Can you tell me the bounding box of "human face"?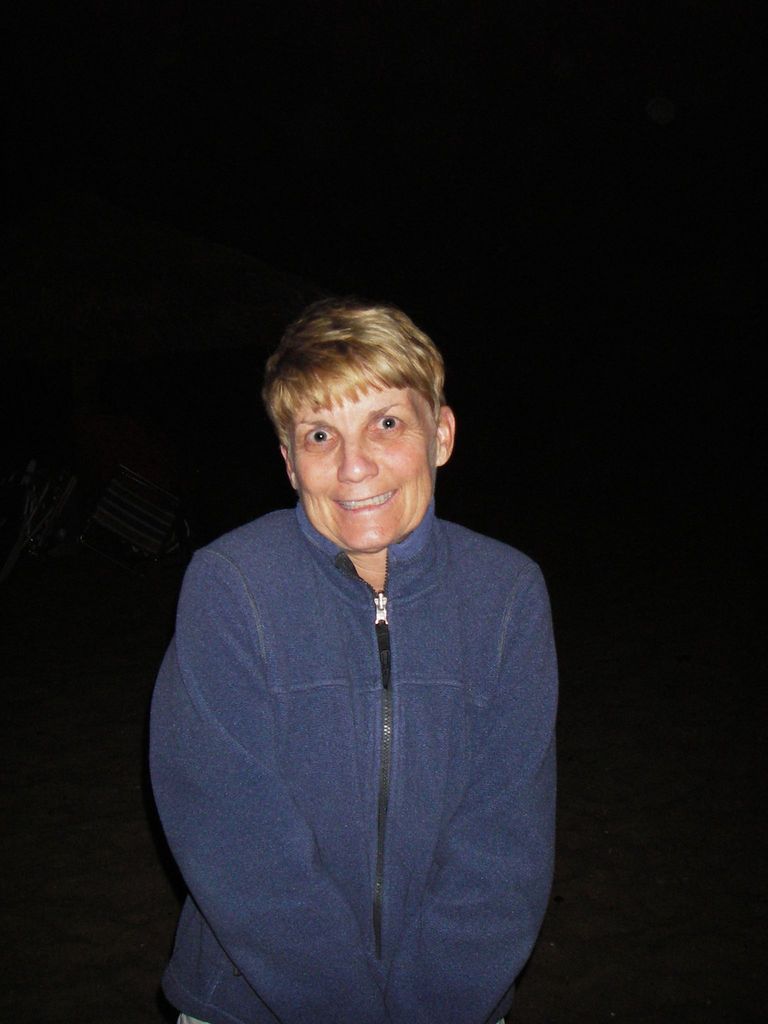
292:385:436:552.
